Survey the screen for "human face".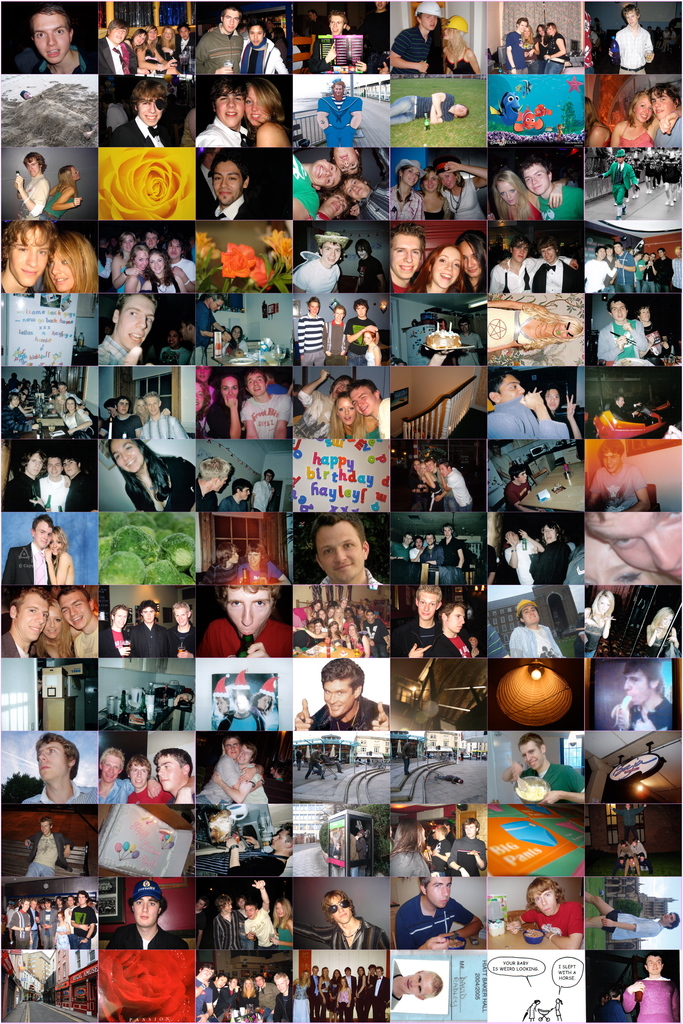
Survey found: {"left": 515, "top": 736, "right": 545, "bottom": 769}.
